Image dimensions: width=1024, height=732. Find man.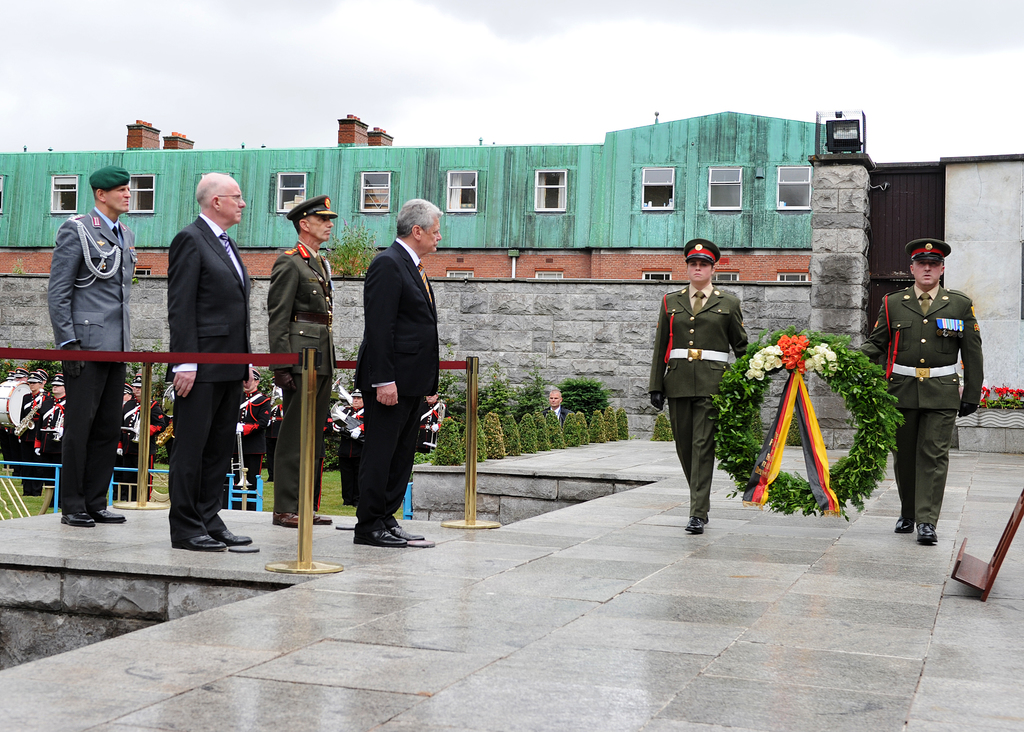
detection(18, 369, 51, 498).
